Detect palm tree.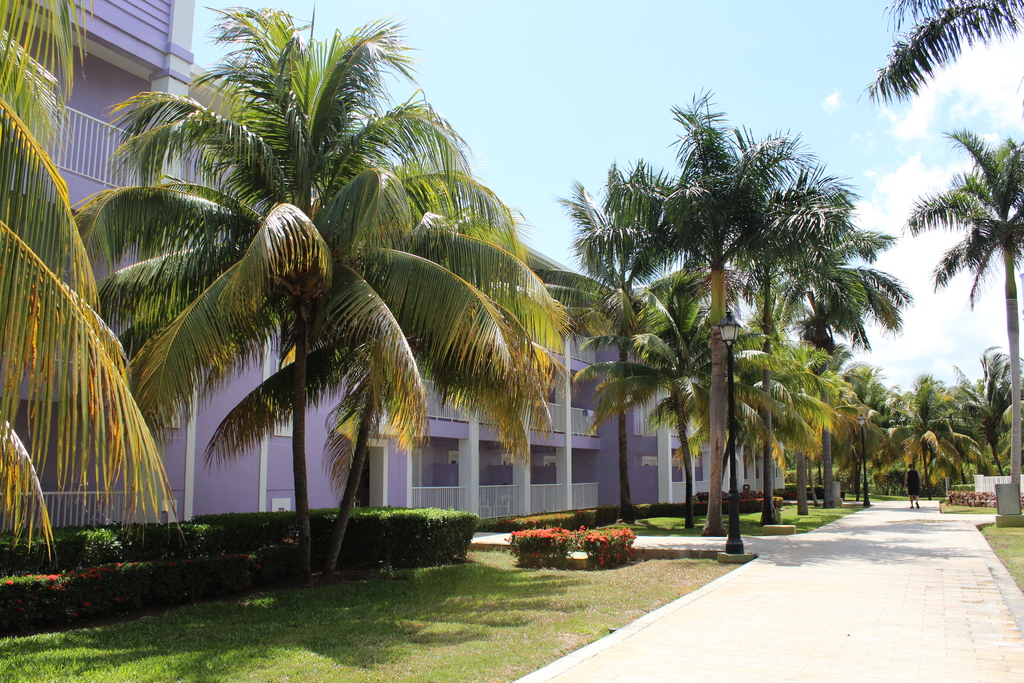
Detected at rect(115, 12, 472, 568).
